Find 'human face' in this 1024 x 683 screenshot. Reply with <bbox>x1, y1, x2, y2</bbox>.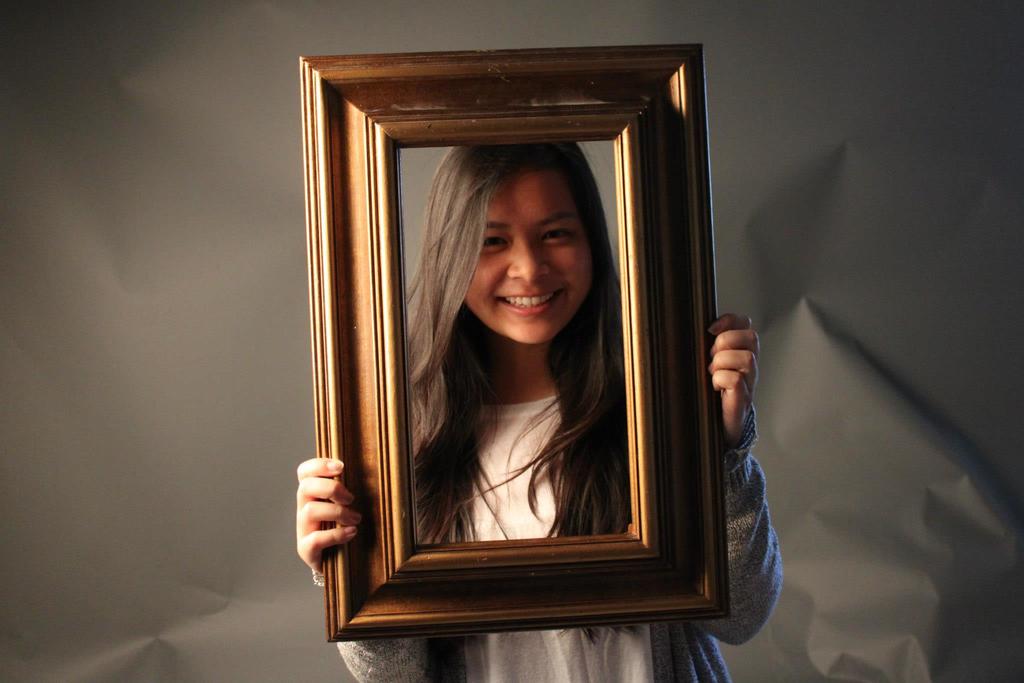
<bbox>464, 180, 593, 341</bbox>.
